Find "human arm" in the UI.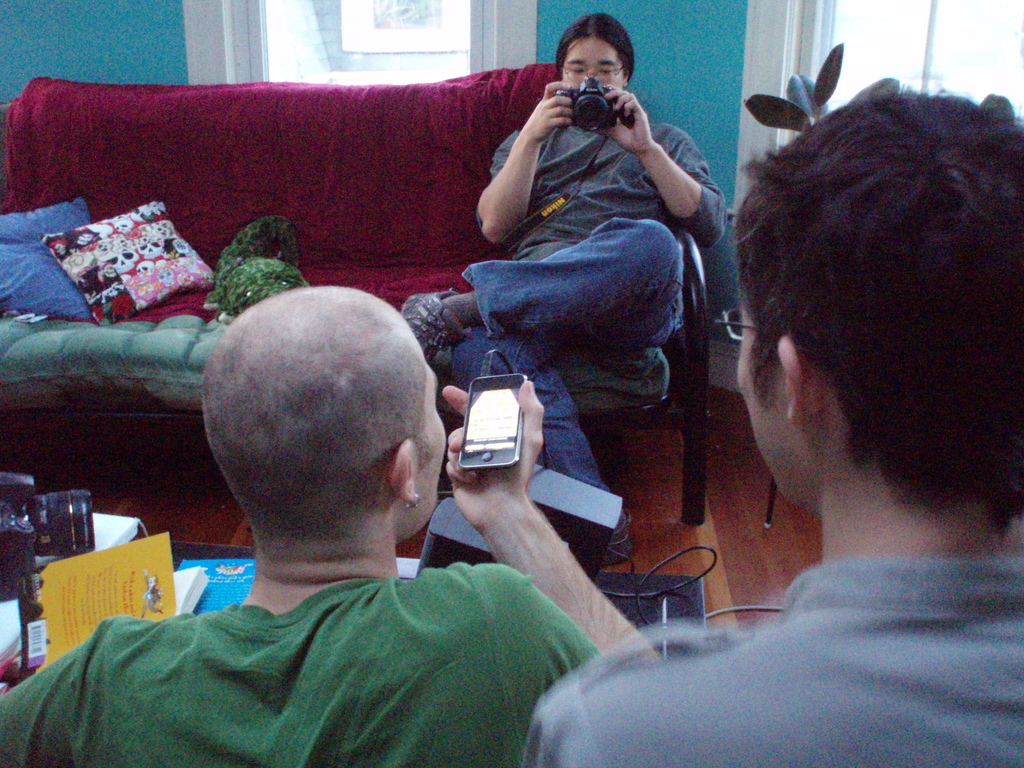
UI element at bbox(599, 78, 728, 253).
